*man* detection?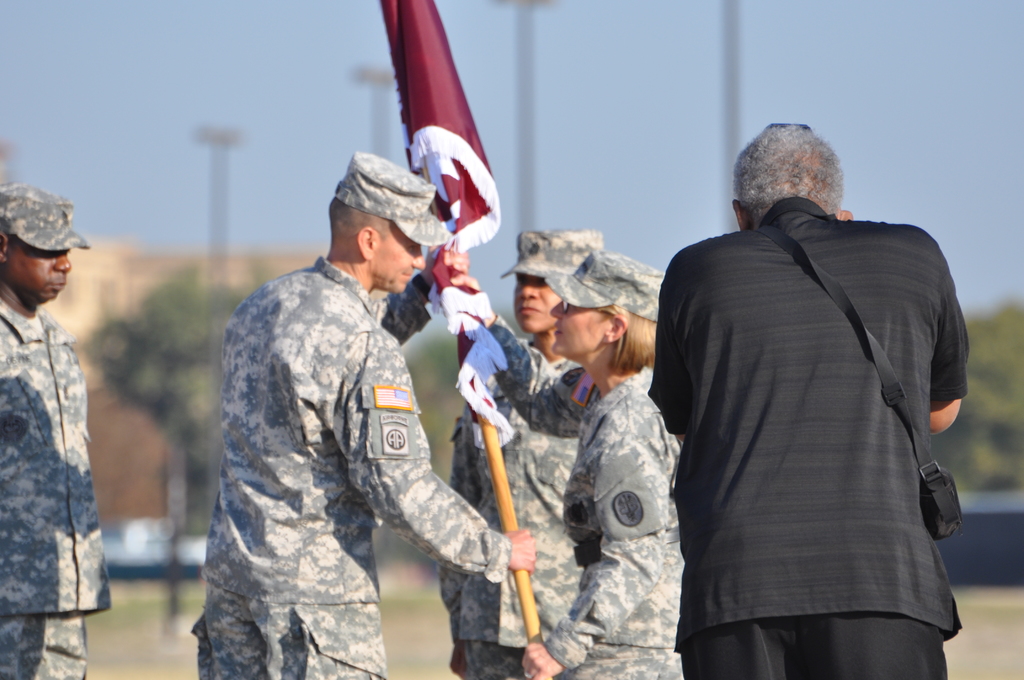
{"x1": 195, "y1": 144, "x2": 521, "y2": 675}
